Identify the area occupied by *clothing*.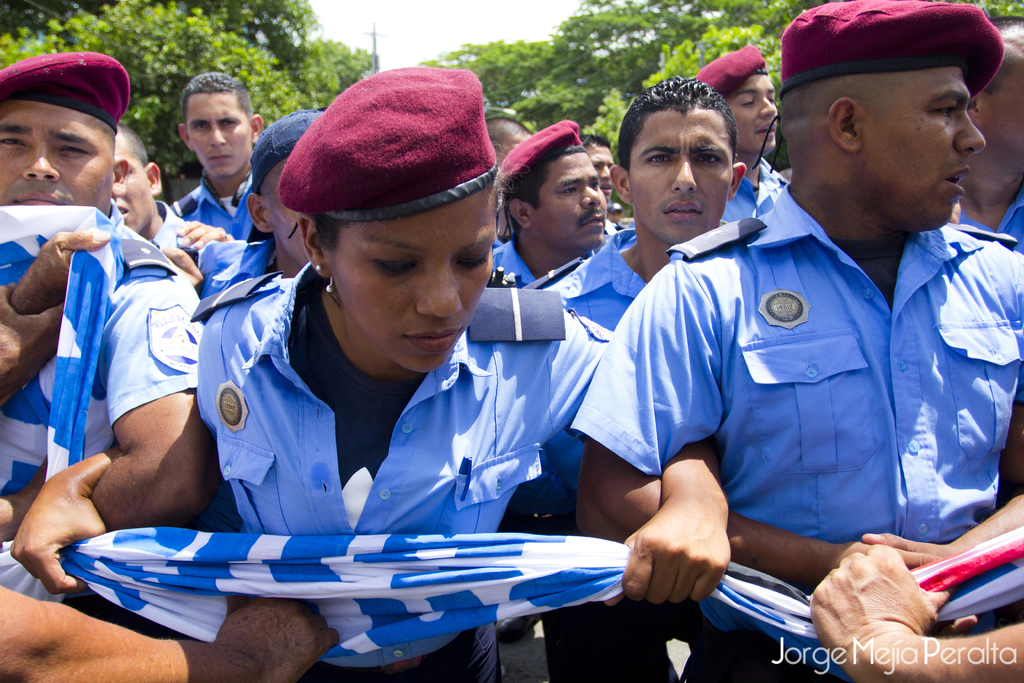
Area: BBox(0, 214, 212, 598).
